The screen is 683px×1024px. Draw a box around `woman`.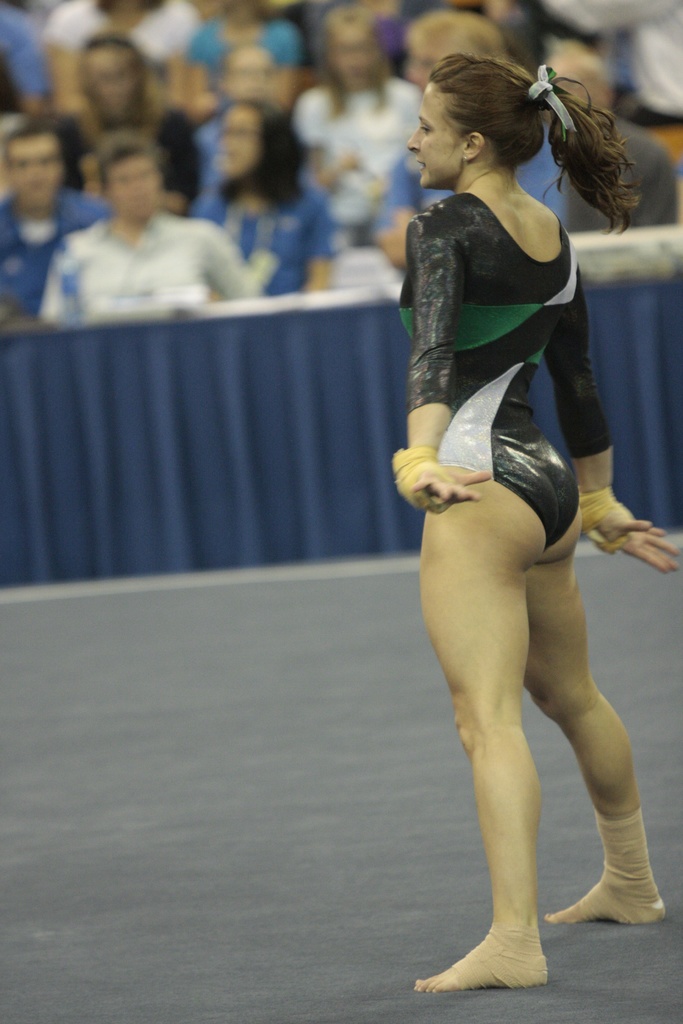
{"left": 364, "top": 33, "right": 641, "bottom": 953}.
